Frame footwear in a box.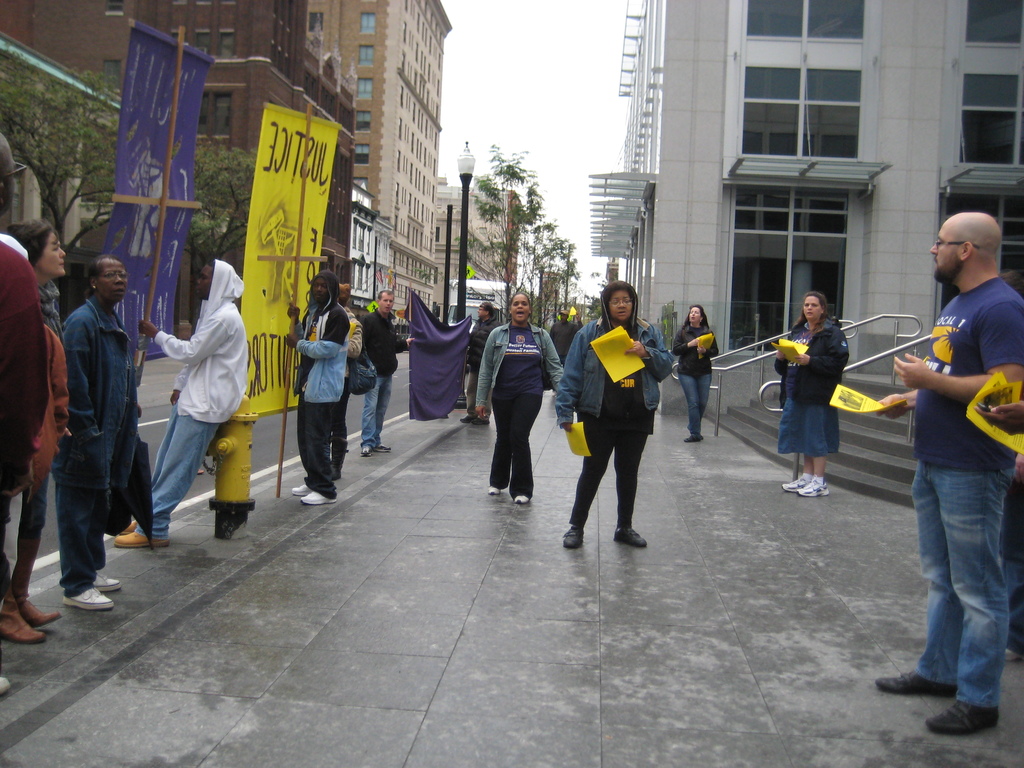
bbox=[456, 413, 473, 424].
